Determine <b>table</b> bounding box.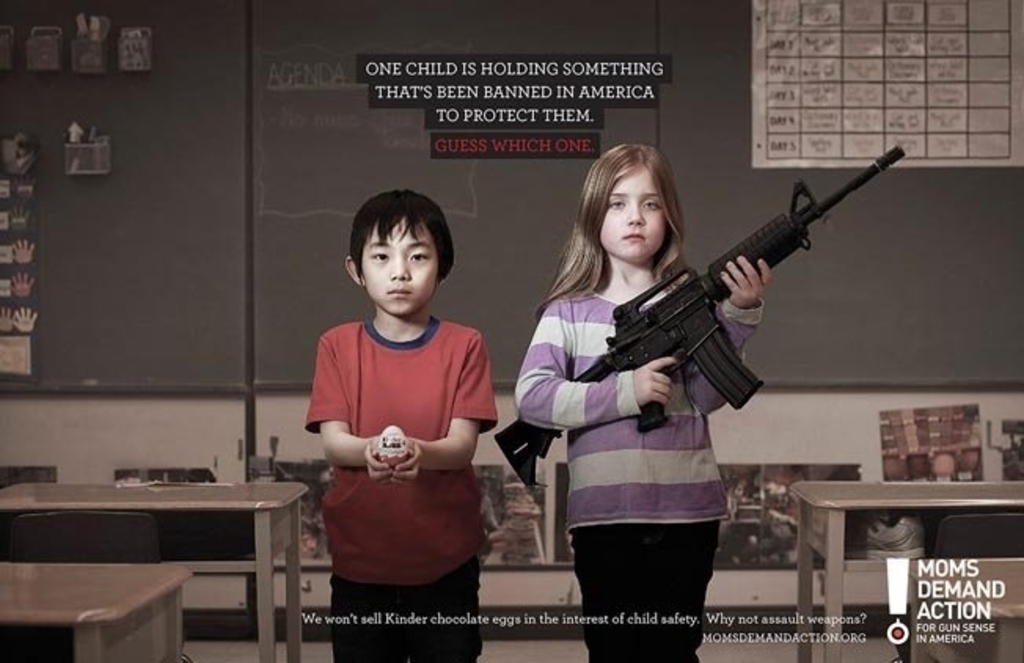
Determined: l=0, t=478, r=313, b=661.
